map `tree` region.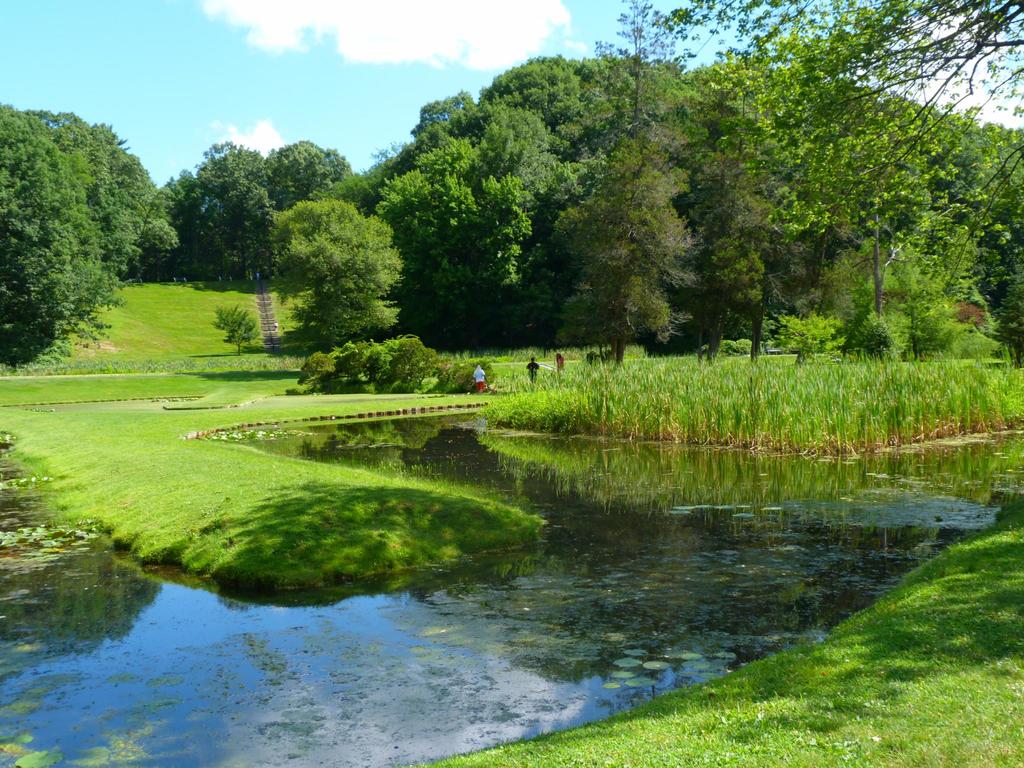
Mapped to [271, 193, 406, 339].
